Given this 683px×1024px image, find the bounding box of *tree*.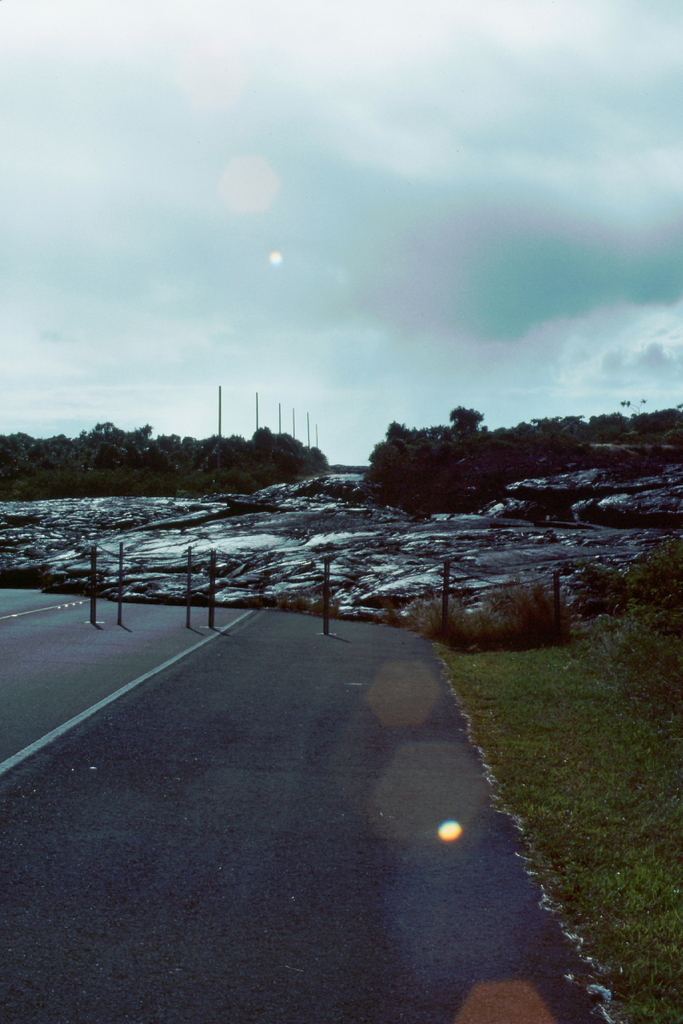
[left=371, top=411, right=427, bottom=489].
